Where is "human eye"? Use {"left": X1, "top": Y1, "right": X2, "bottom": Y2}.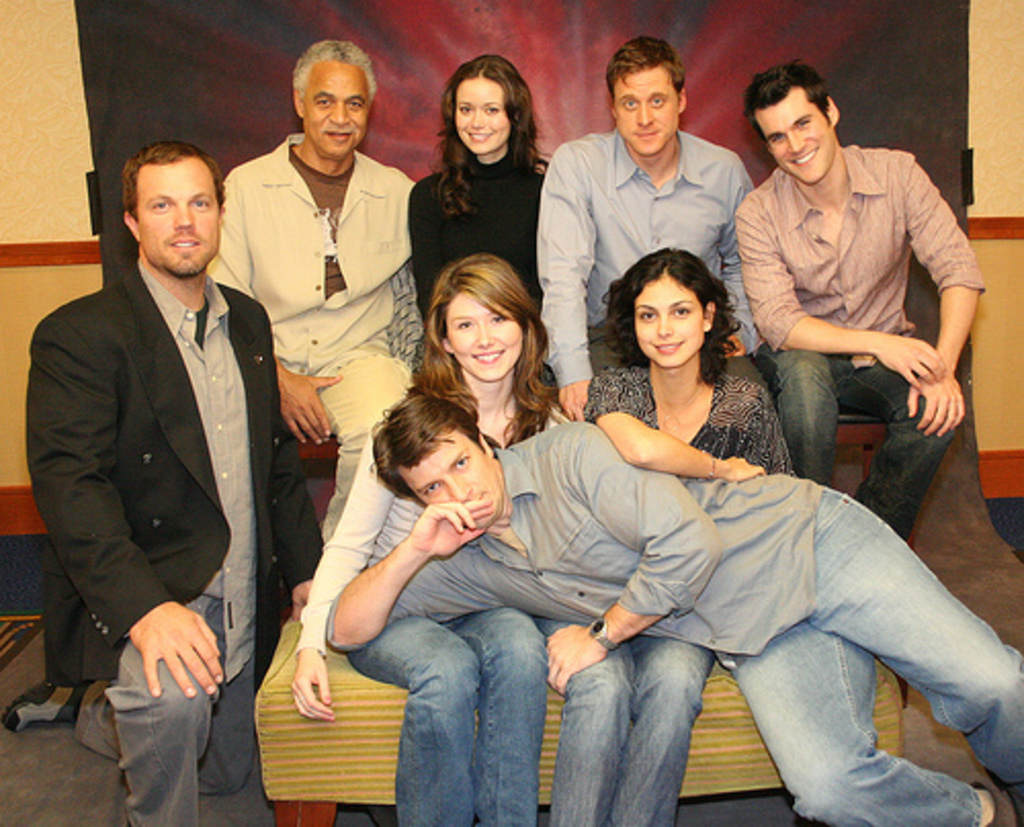
{"left": 188, "top": 197, "right": 209, "bottom": 213}.
